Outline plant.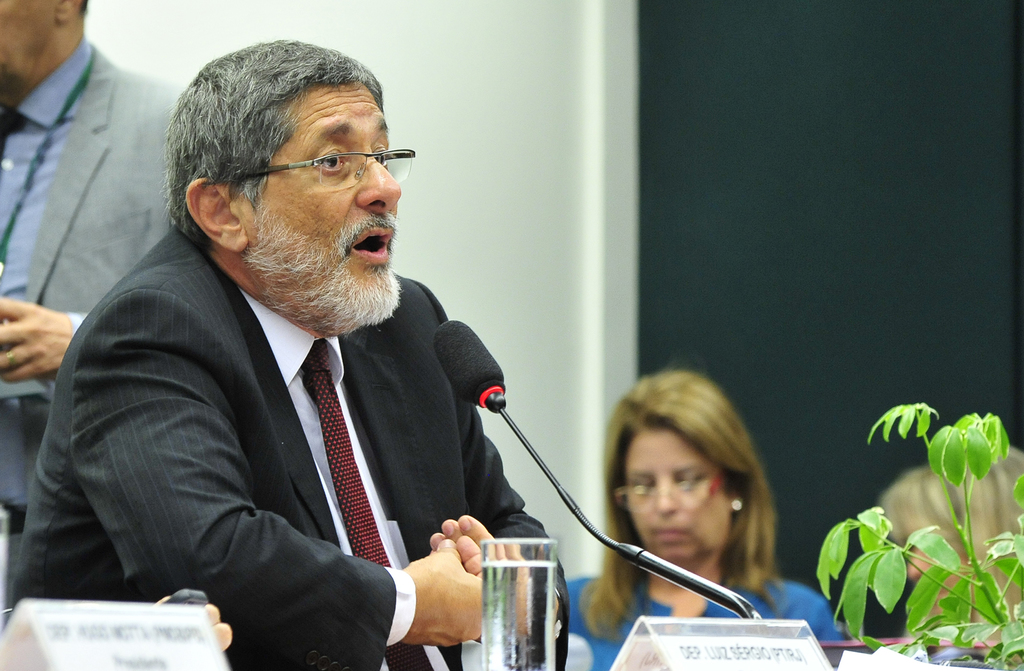
Outline: {"left": 815, "top": 401, "right": 1023, "bottom": 667}.
